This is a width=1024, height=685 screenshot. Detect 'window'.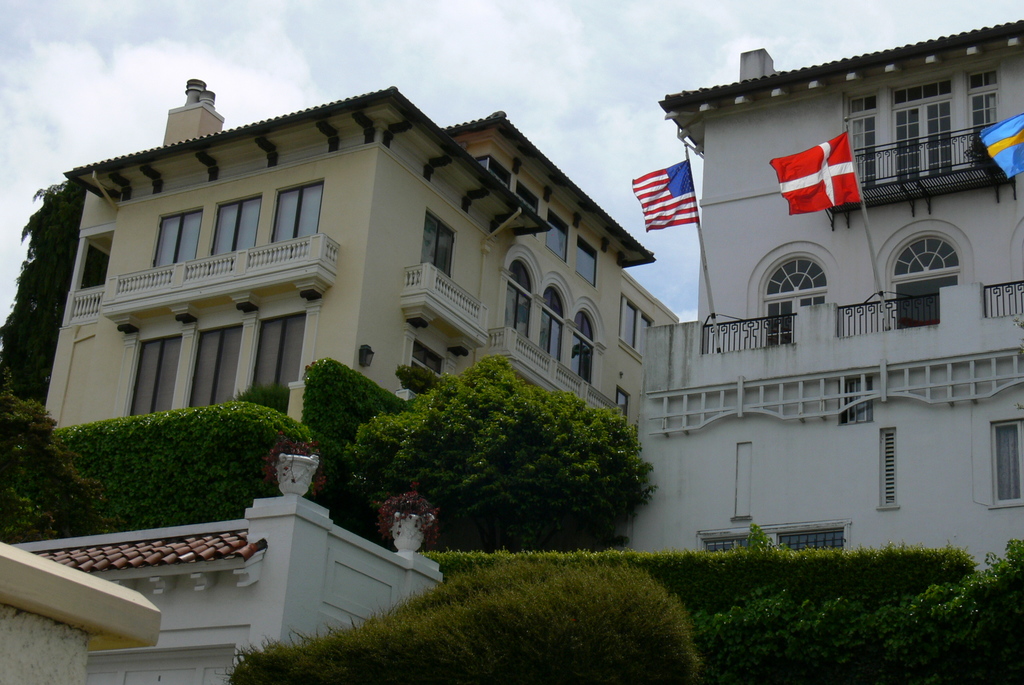
152:206:203:267.
